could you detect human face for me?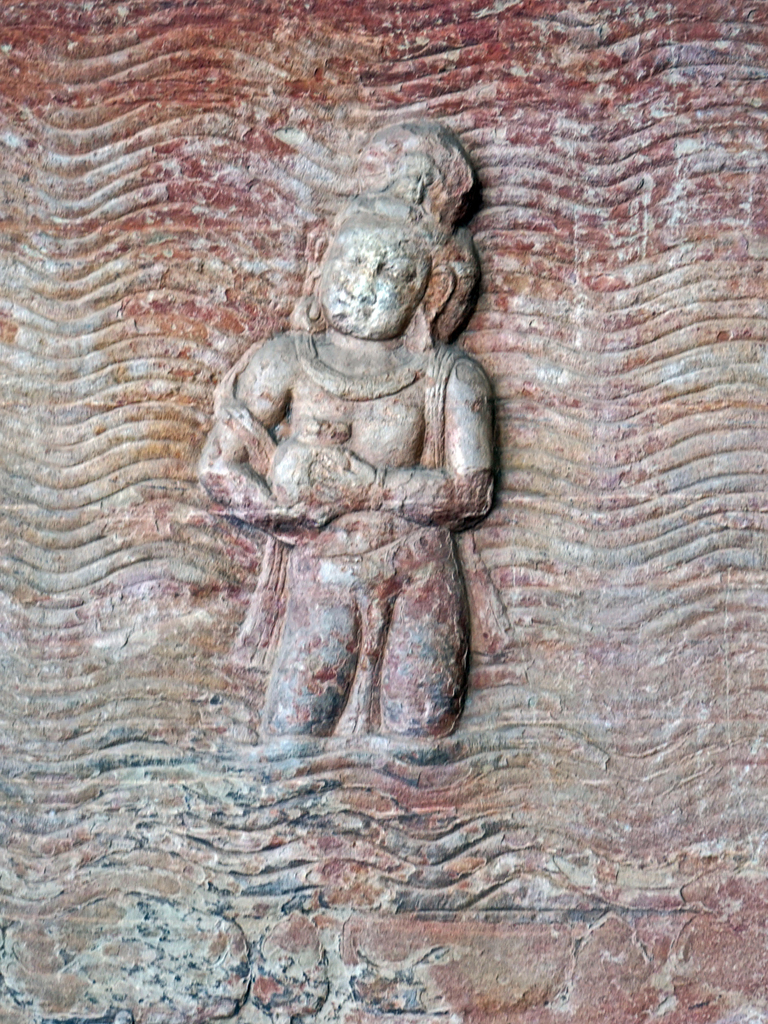
Detection result: bbox=[314, 212, 429, 341].
